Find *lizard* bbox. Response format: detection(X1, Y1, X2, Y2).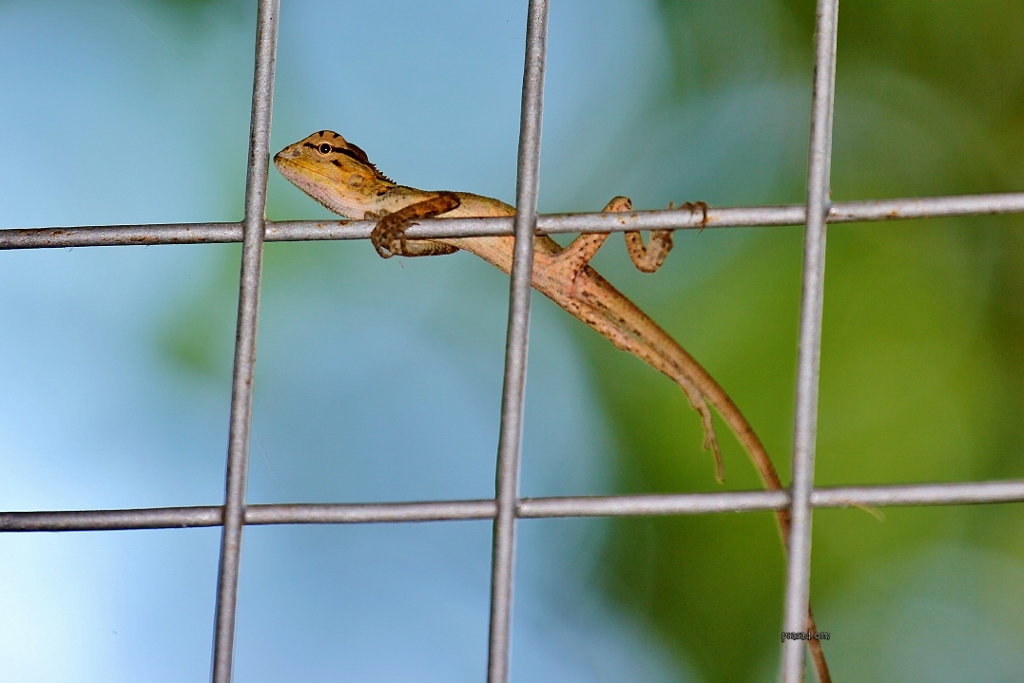
detection(275, 129, 884, 682).
